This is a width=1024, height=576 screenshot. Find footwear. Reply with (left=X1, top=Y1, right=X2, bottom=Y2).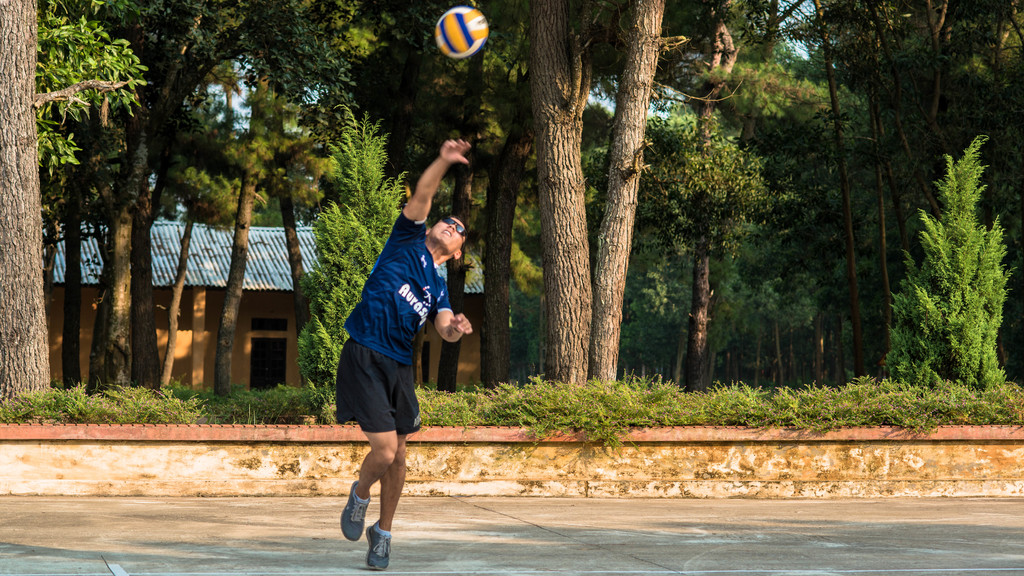
(left=365, top=524, right=390, bottom=569).
